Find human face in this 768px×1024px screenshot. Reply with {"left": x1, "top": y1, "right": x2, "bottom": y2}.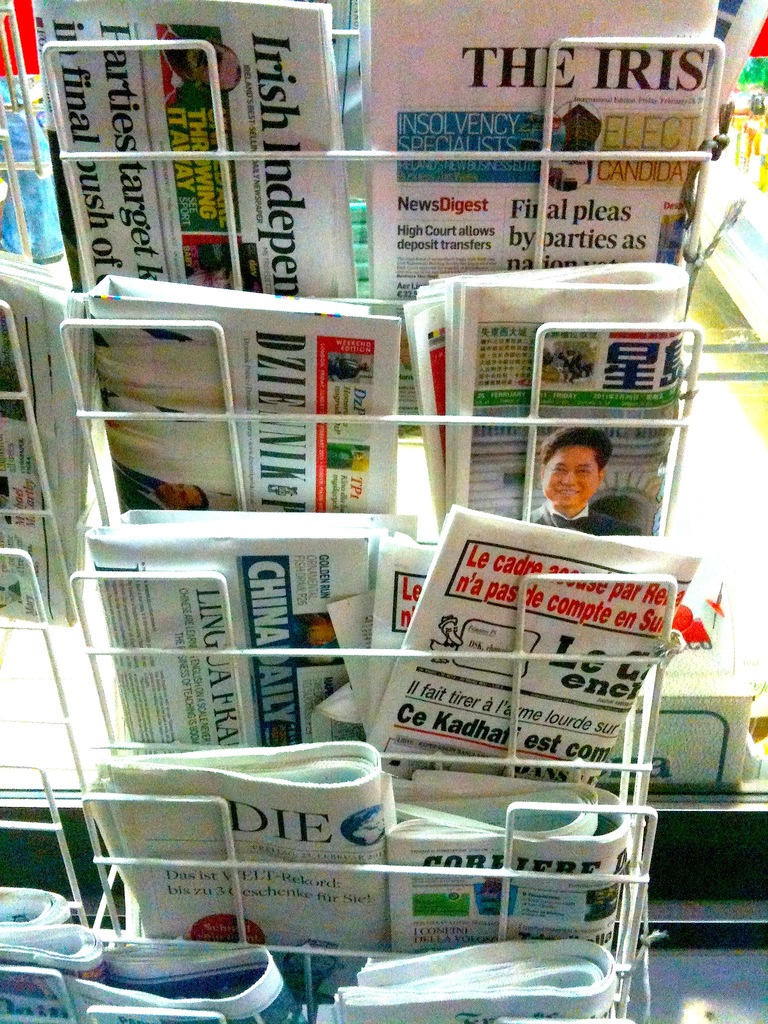
{"left": 541, "top": 444, "right": 597, "bottom": 508}.
